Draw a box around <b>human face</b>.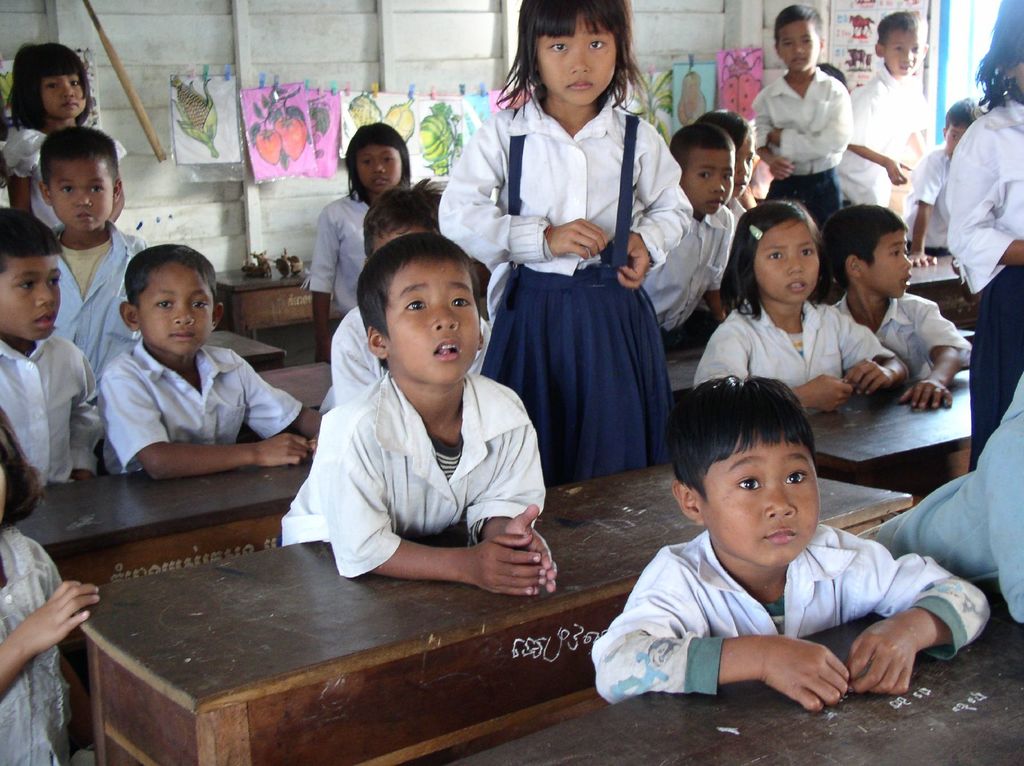
<bbox>770, 26, 824, 72</bbox>.
